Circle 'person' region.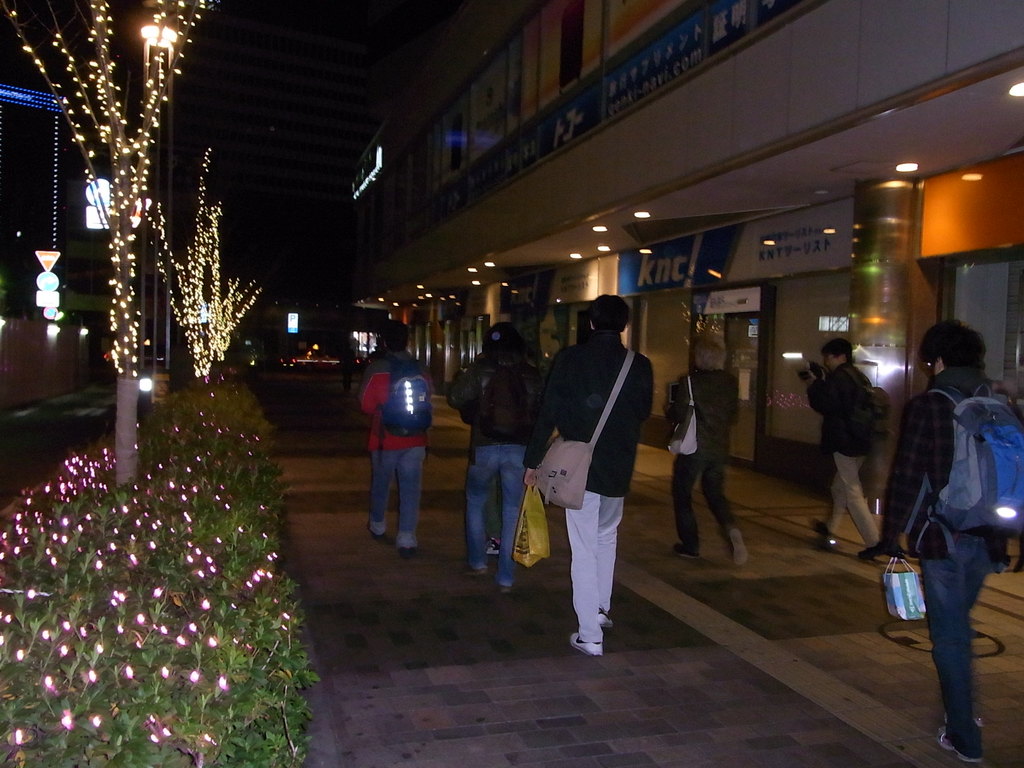
Region: (left=522, top=300, right=648, bottom=657).
